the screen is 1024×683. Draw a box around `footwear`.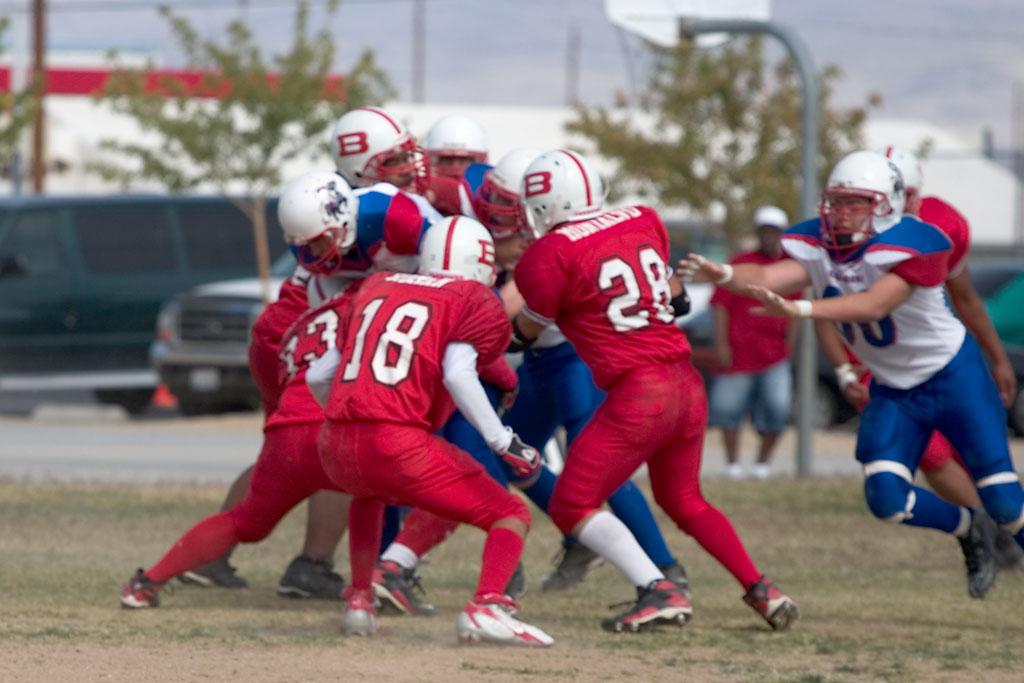
663, 562, 691, 600.
